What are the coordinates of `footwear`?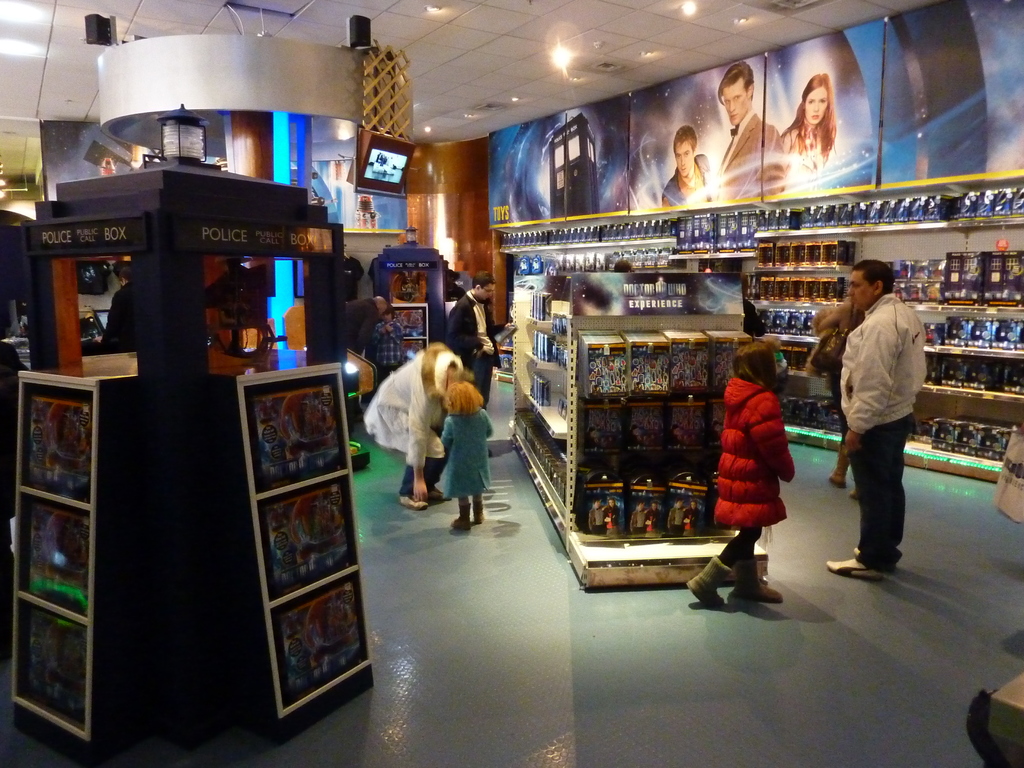
<region>415, 484, 445, 500</region>.
